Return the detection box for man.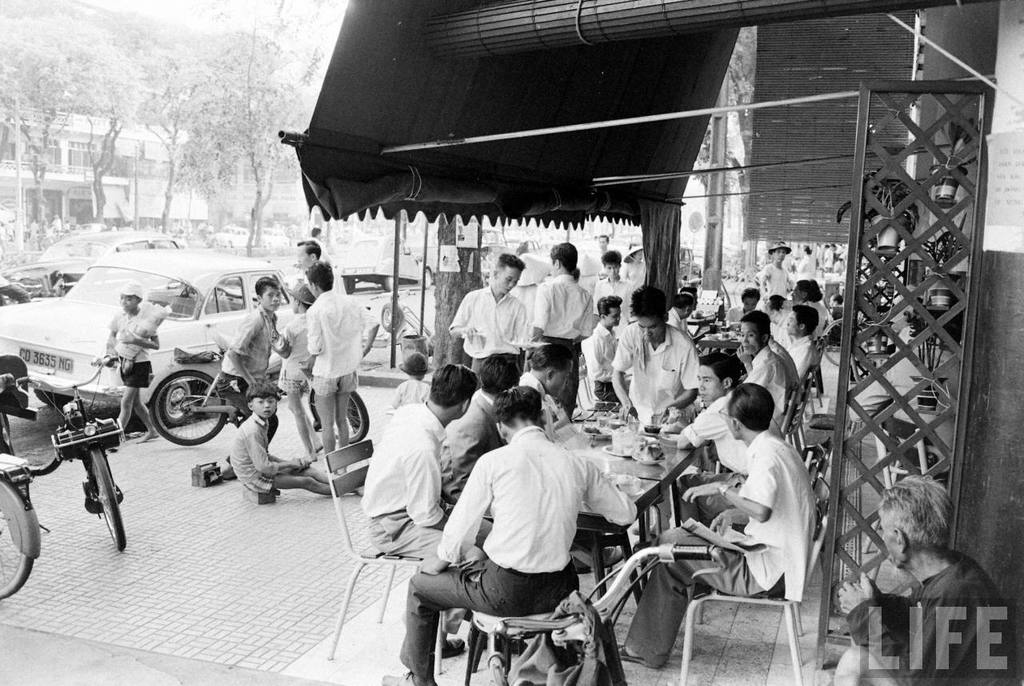
x1=450, y1=253, x2=541, y2=408.
